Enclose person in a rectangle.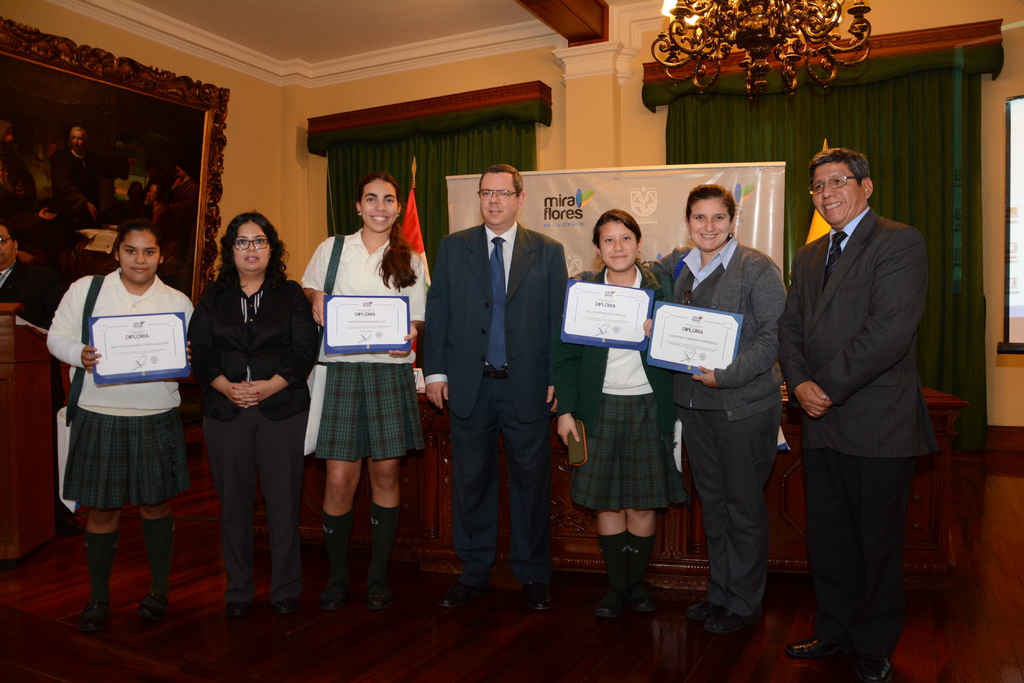
bbox=[46, 195, 193, 631].
